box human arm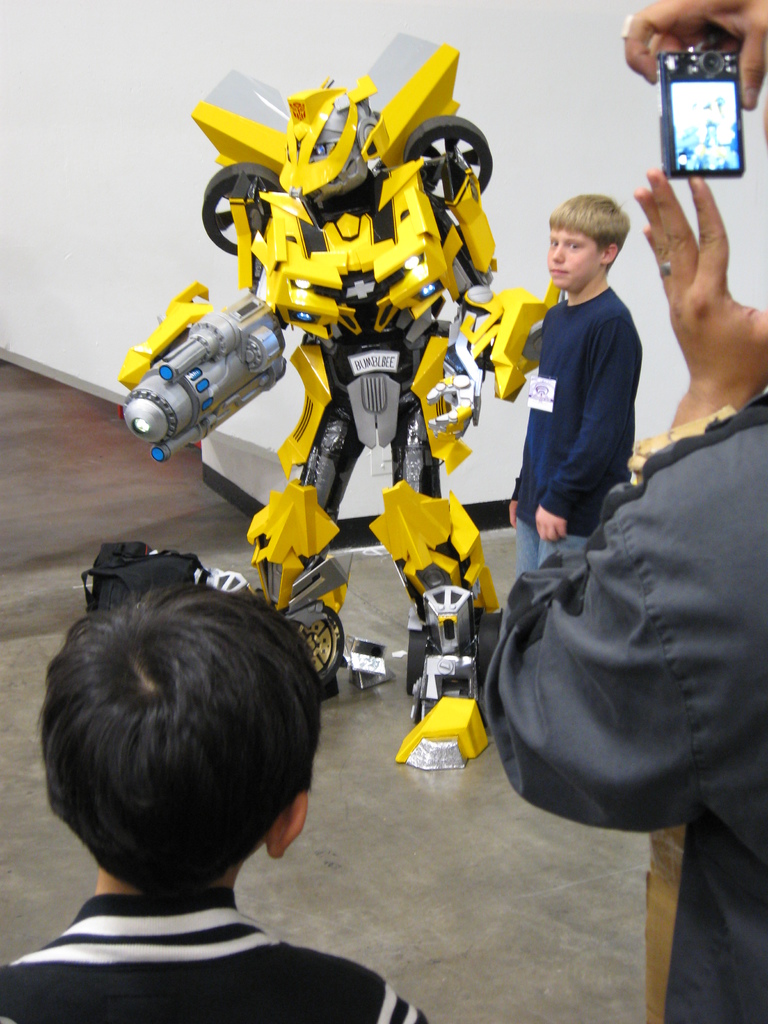
[506, 340, 538, 529]
